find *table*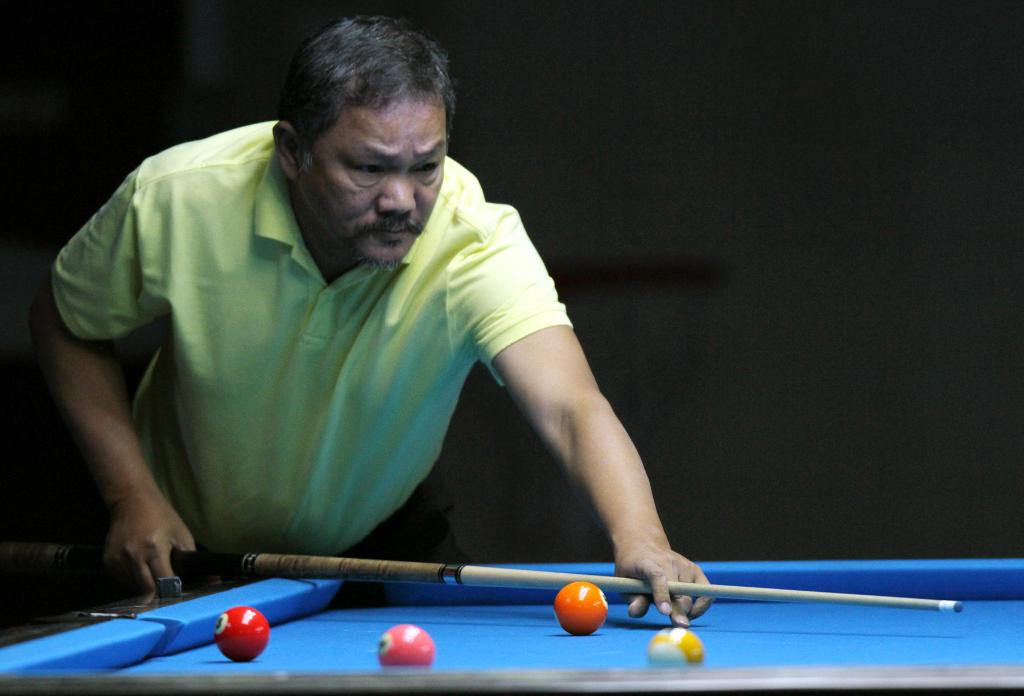
(0, 555, 1023, 695)
